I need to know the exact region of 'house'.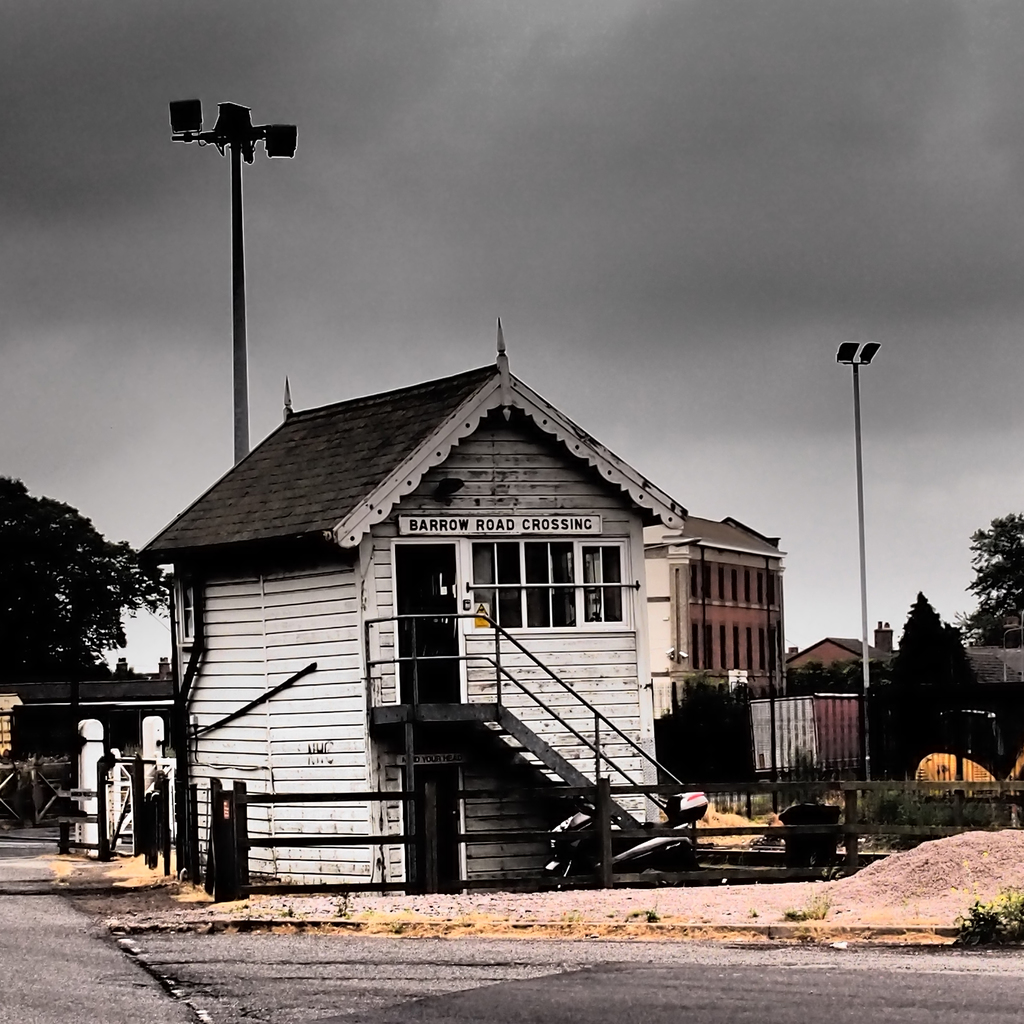
Region: [119,326,691,893].
